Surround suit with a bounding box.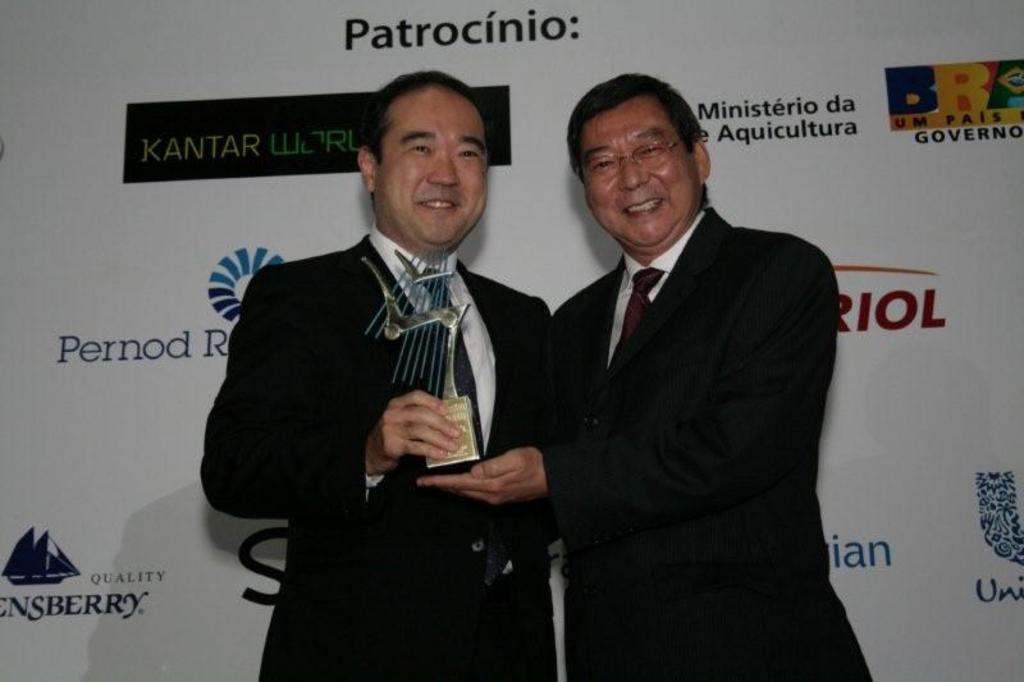
crop(200, 226, 554, 681).
